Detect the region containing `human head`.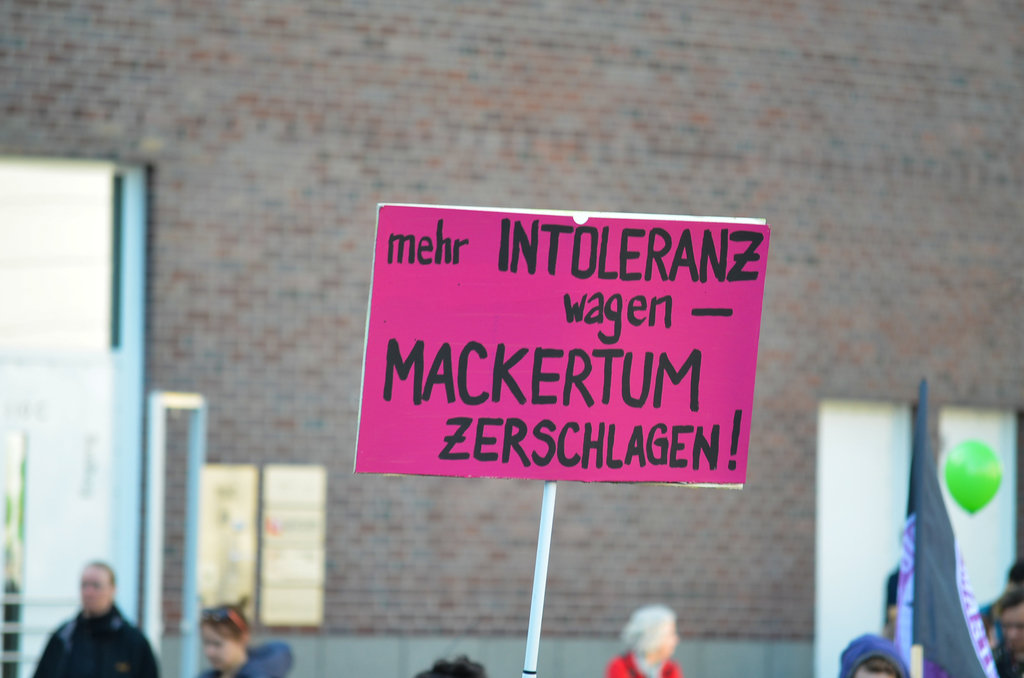
[left=200, top=607, right=255, bottom=674].
